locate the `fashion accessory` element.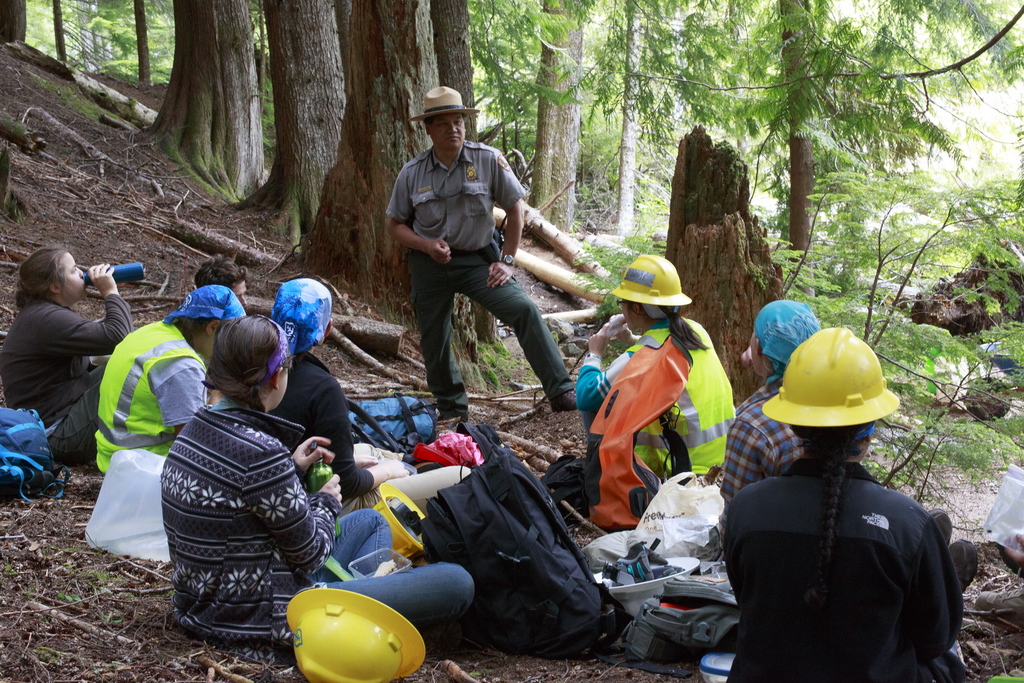
Element bbox: (972, 586, 1023, 625).
